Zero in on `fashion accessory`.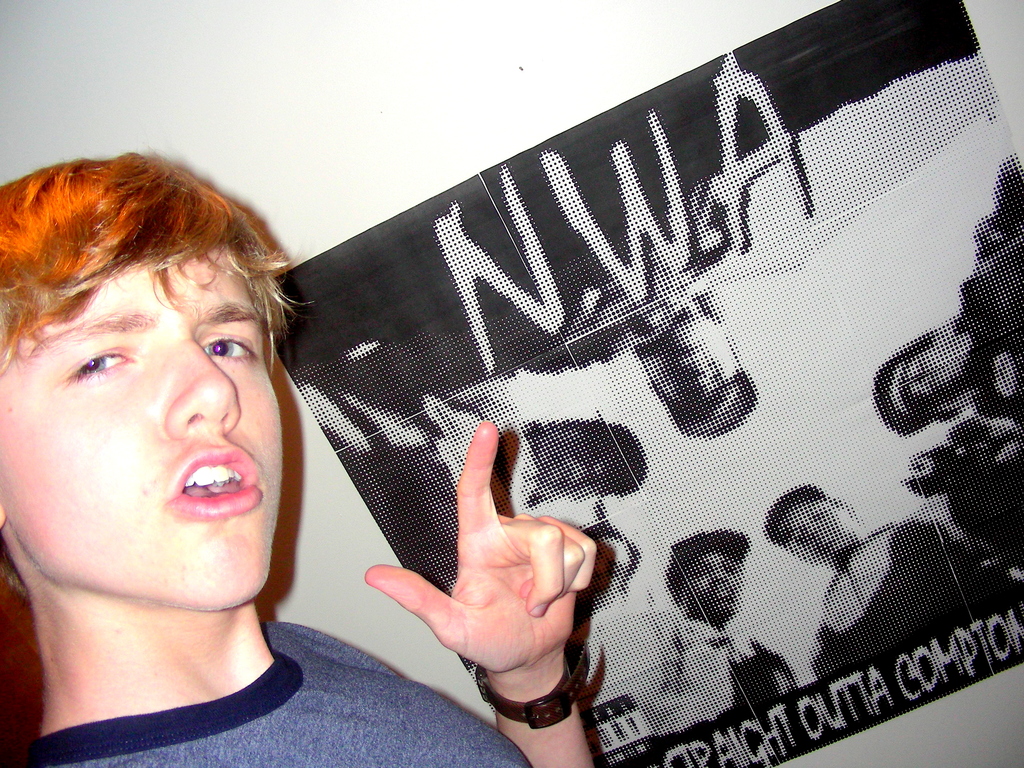
Zeroed in: <box>871,330,939,437</box>.
